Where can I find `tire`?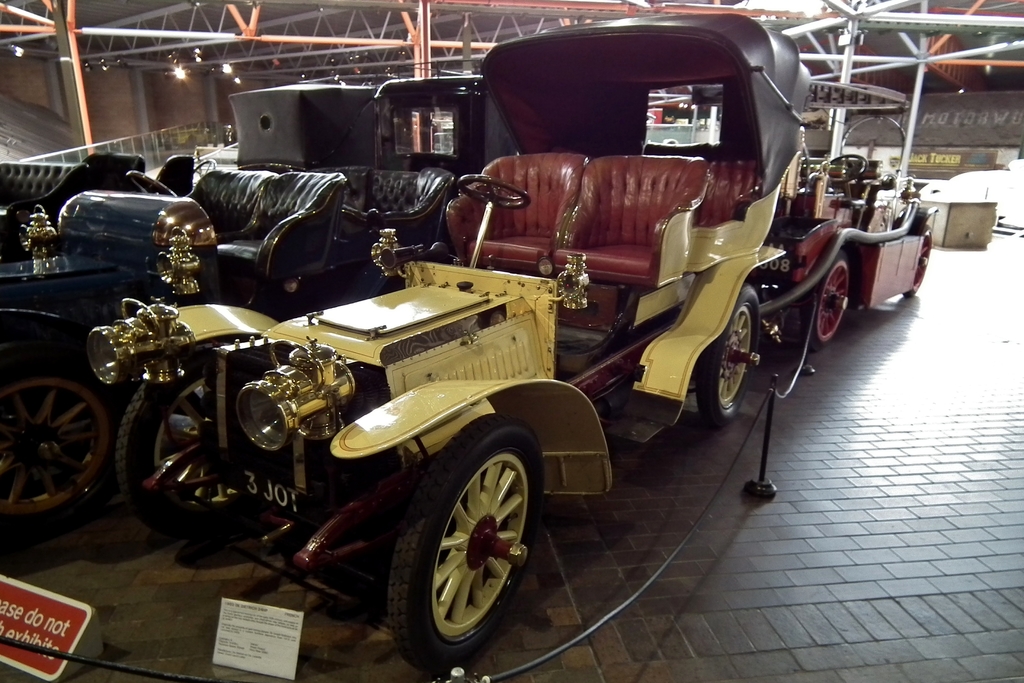
You can find it at 694,286,762,428.
